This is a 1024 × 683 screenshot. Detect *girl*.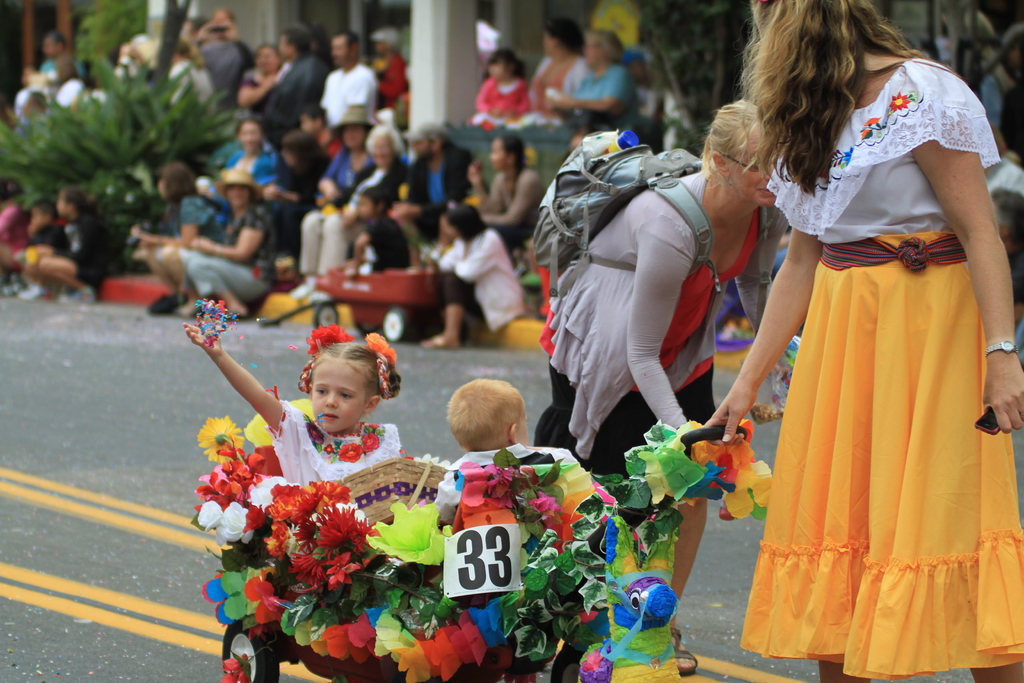
<bbox>182, 318, 401, 488</bbox>.
